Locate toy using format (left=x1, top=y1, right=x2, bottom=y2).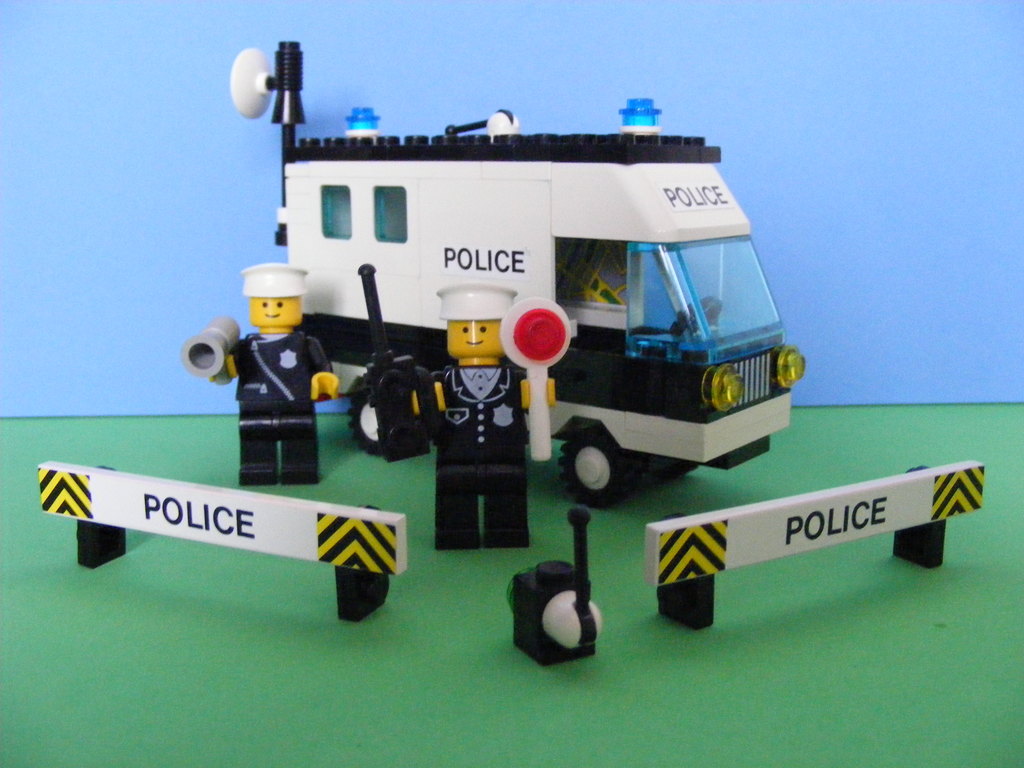
(left=360, top=262, right=570, bottom=550).
